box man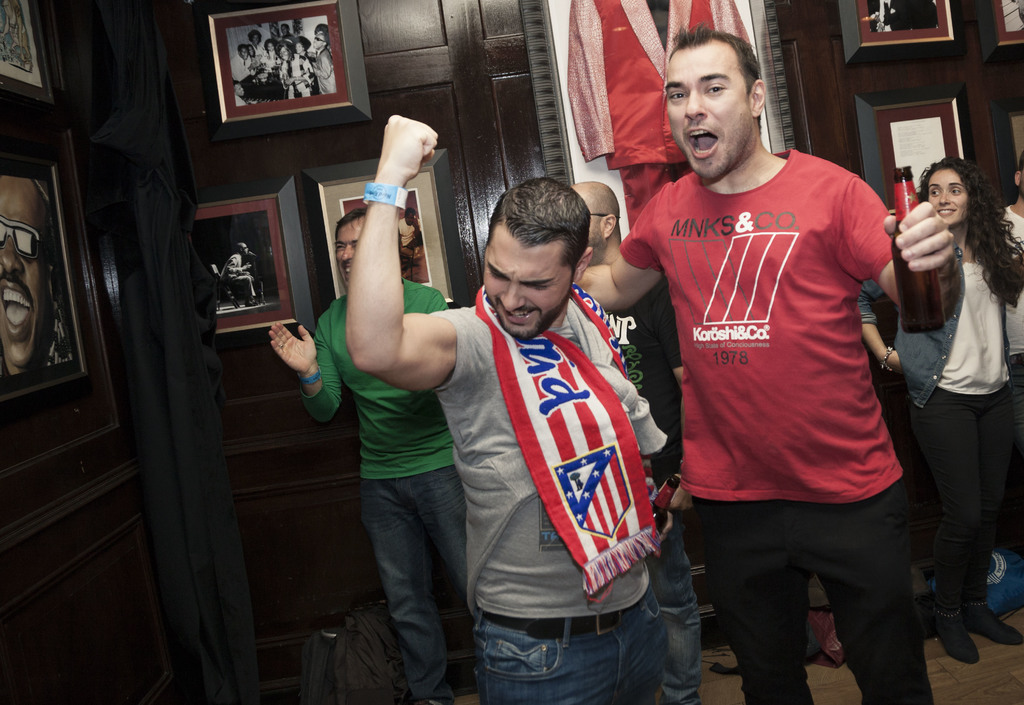
{"left": 278, "top": 22, "right": 295, "bottom": 38}
